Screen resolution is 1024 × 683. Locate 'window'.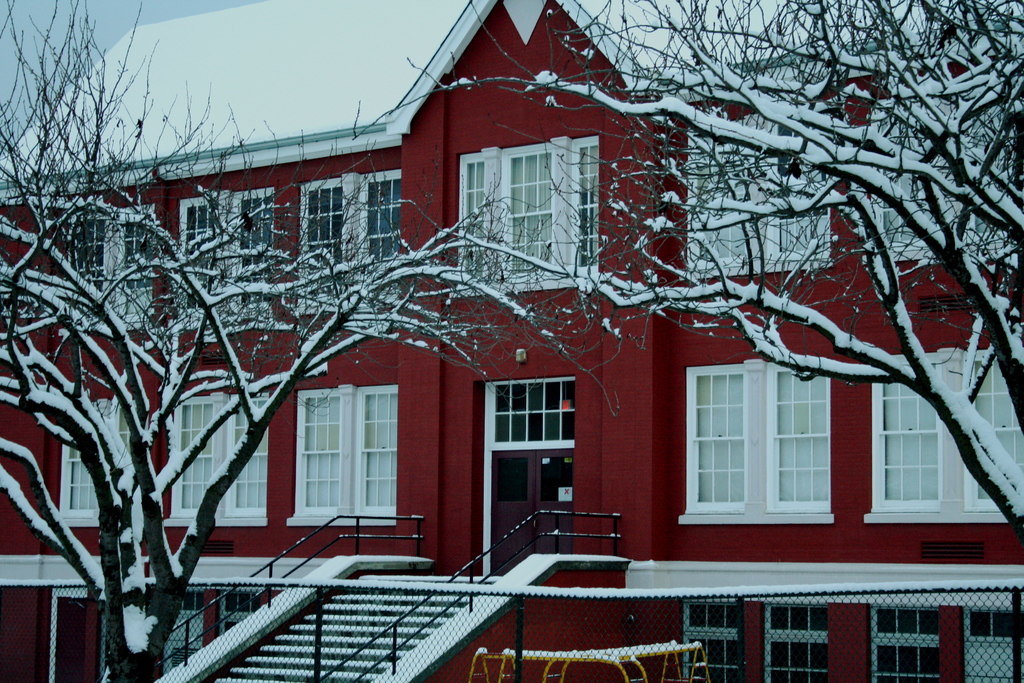
<bbox>686, 106, 839, 276</bbox>.
